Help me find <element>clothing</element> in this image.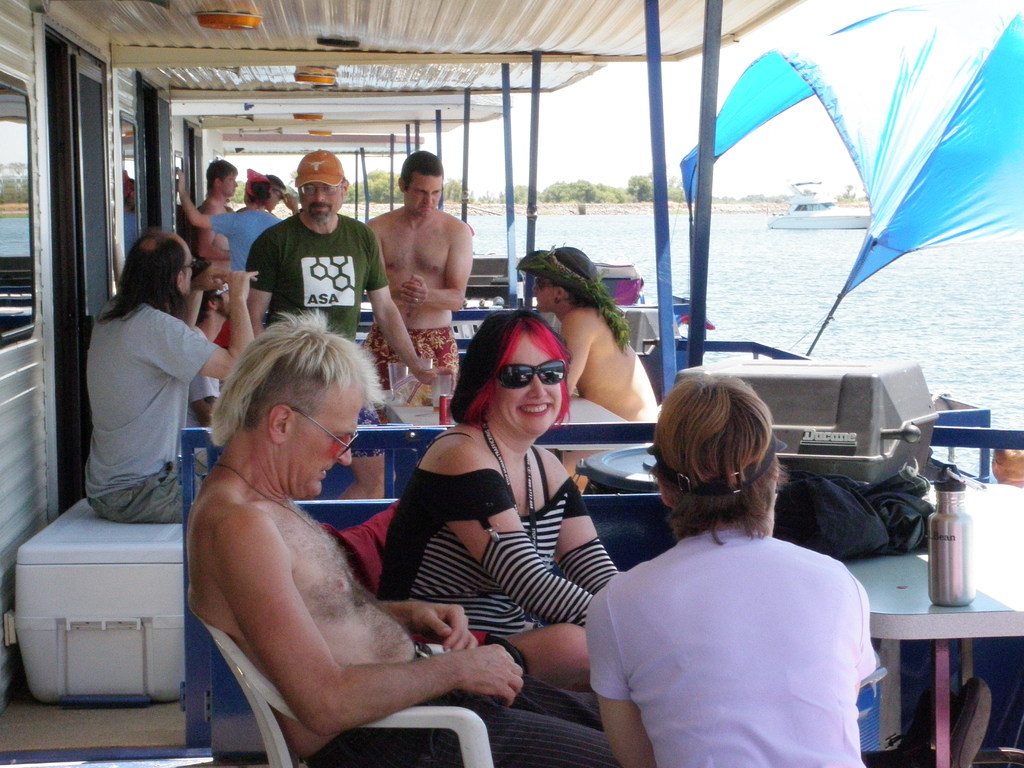
Found it: 207 206 279 278.
